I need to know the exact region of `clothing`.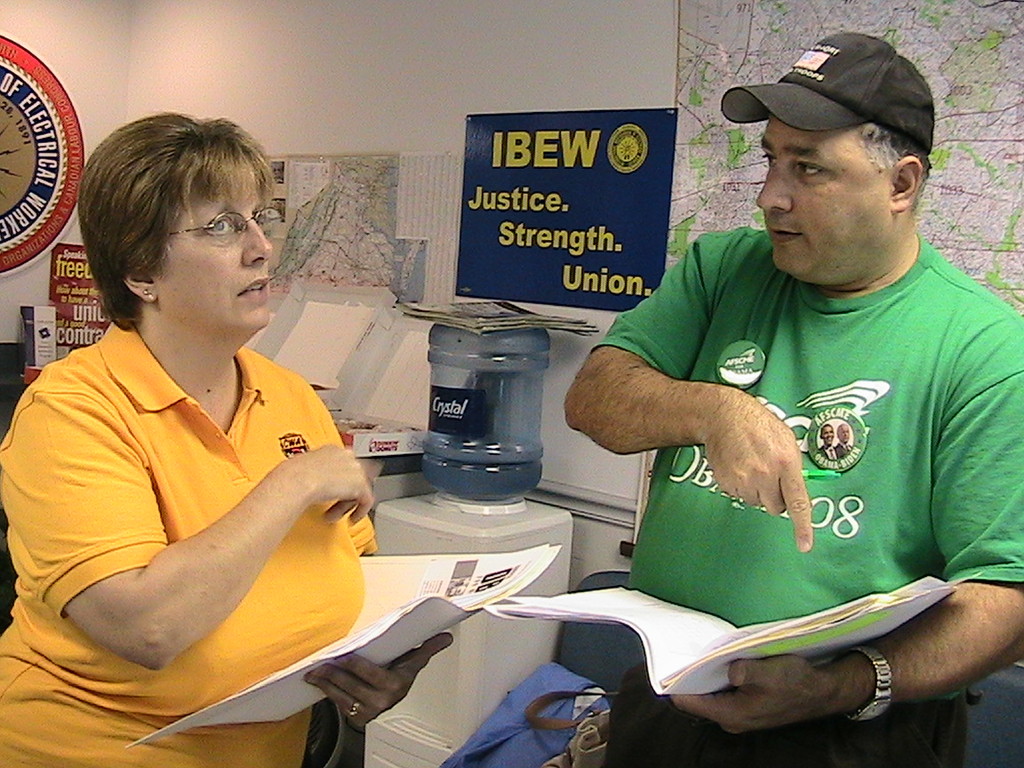
Region: 0,318,380,767.
